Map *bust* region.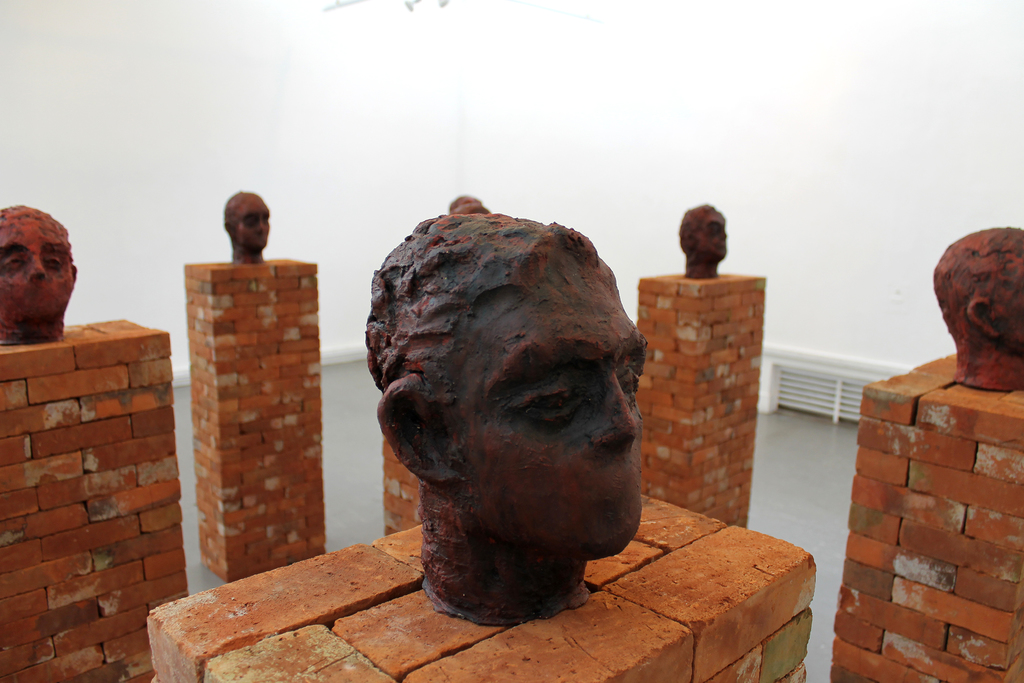
Mapped to box=[0, 202, 76, 343].
